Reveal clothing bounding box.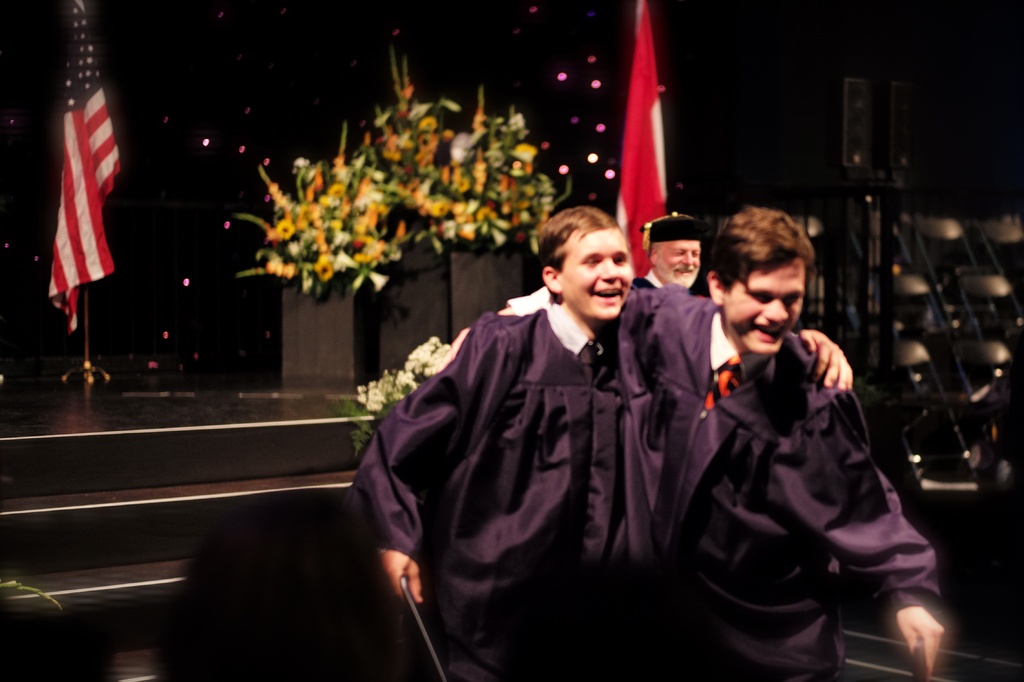
Revealed: Rect(620, 279, 941, 681).
